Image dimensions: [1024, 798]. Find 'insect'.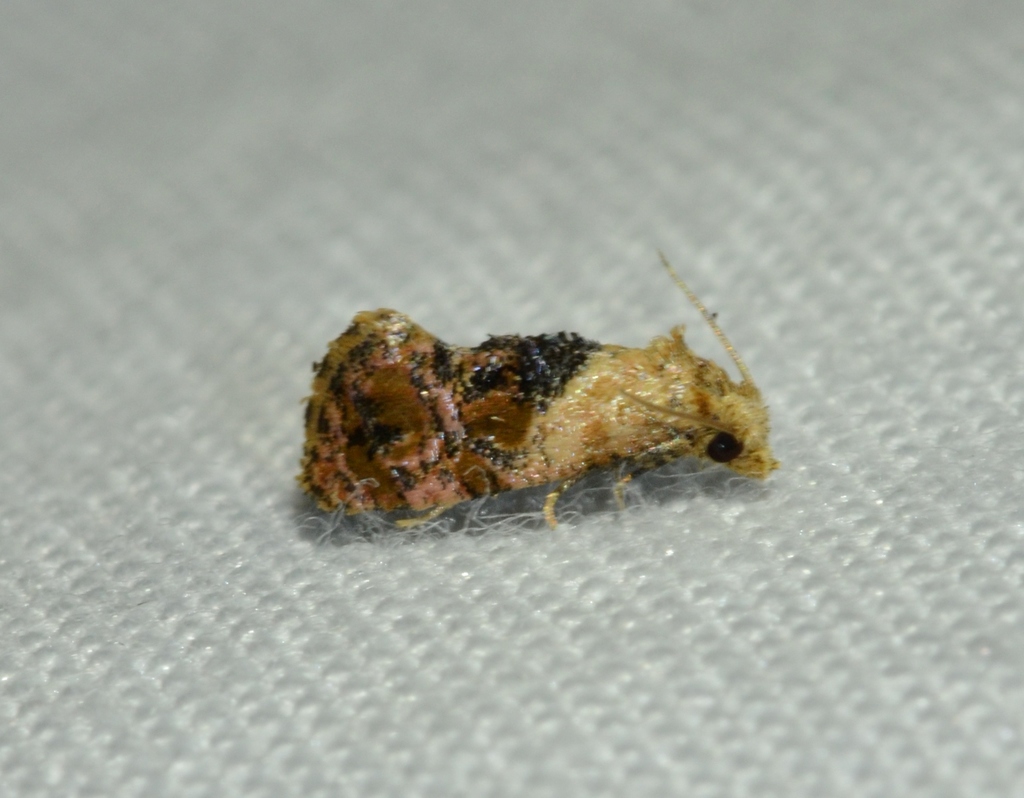
bbox=[294, 250, 783, 533].
